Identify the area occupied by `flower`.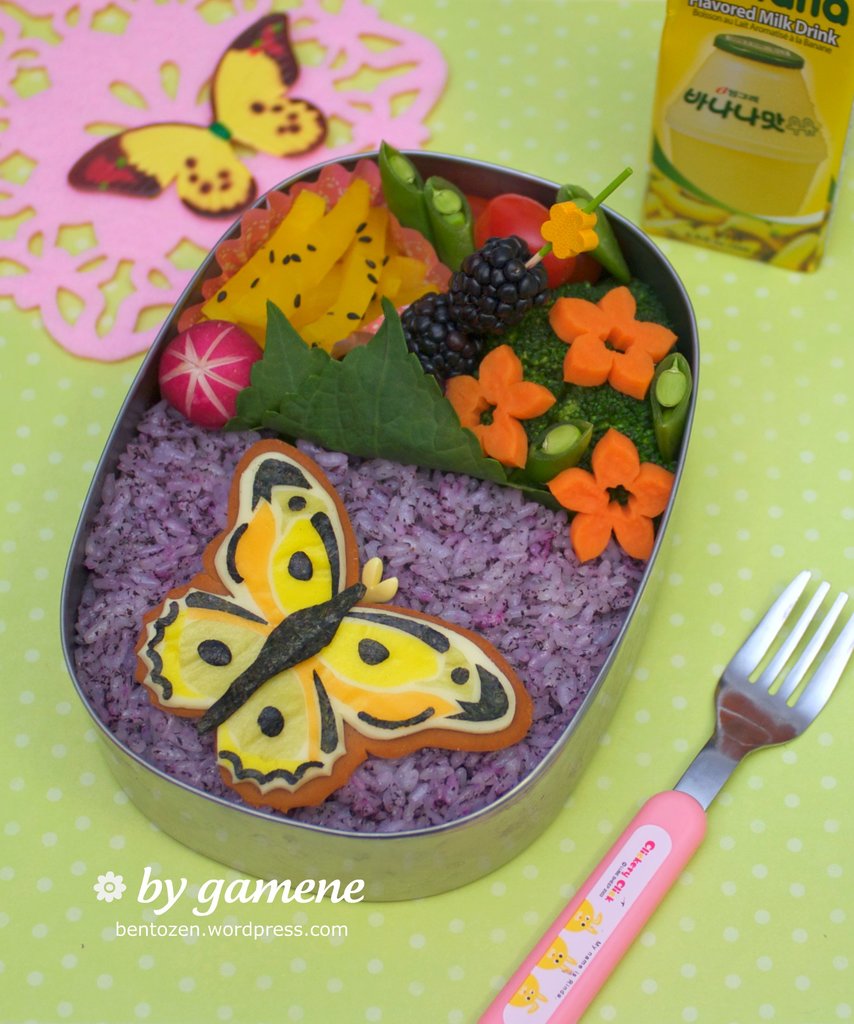
Area: 542 200 593 266.
